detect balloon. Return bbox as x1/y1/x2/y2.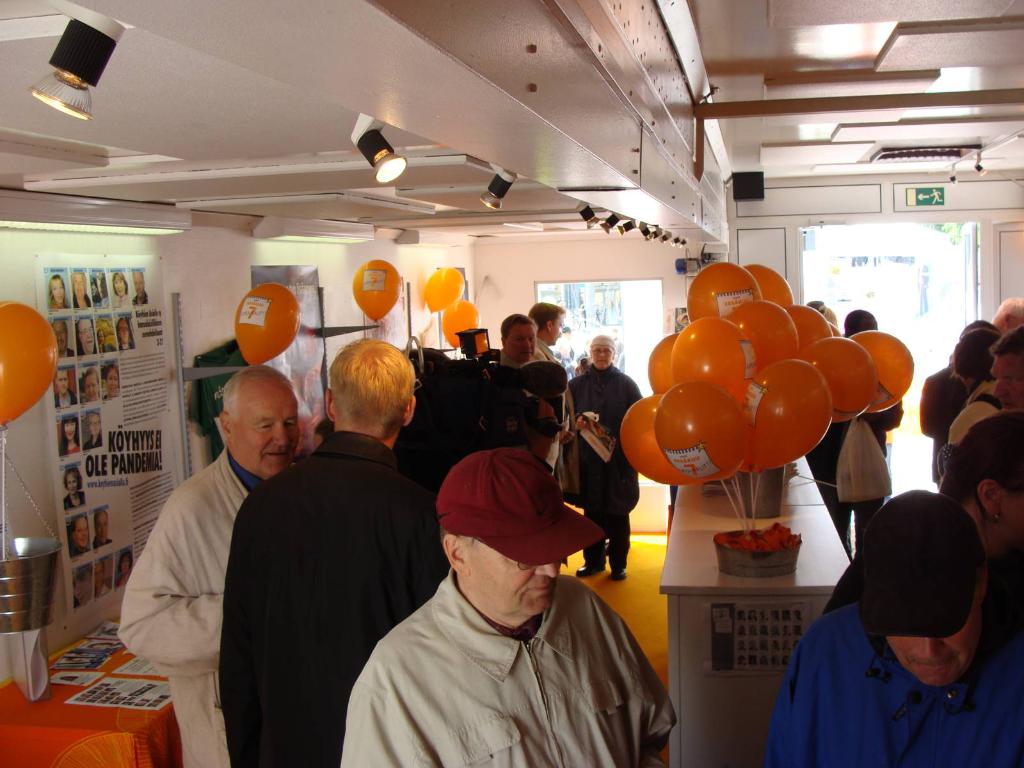
424/264/465/308.
